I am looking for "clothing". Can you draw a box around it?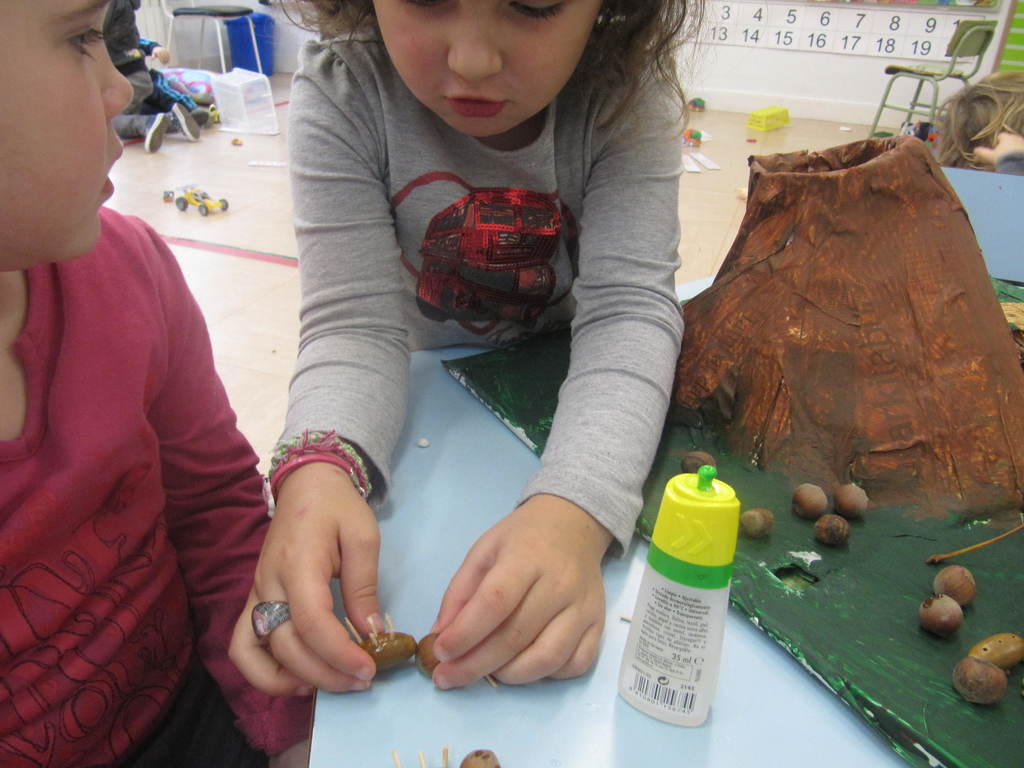
Sure, the bounding box is [284, 28, 686, 558].
